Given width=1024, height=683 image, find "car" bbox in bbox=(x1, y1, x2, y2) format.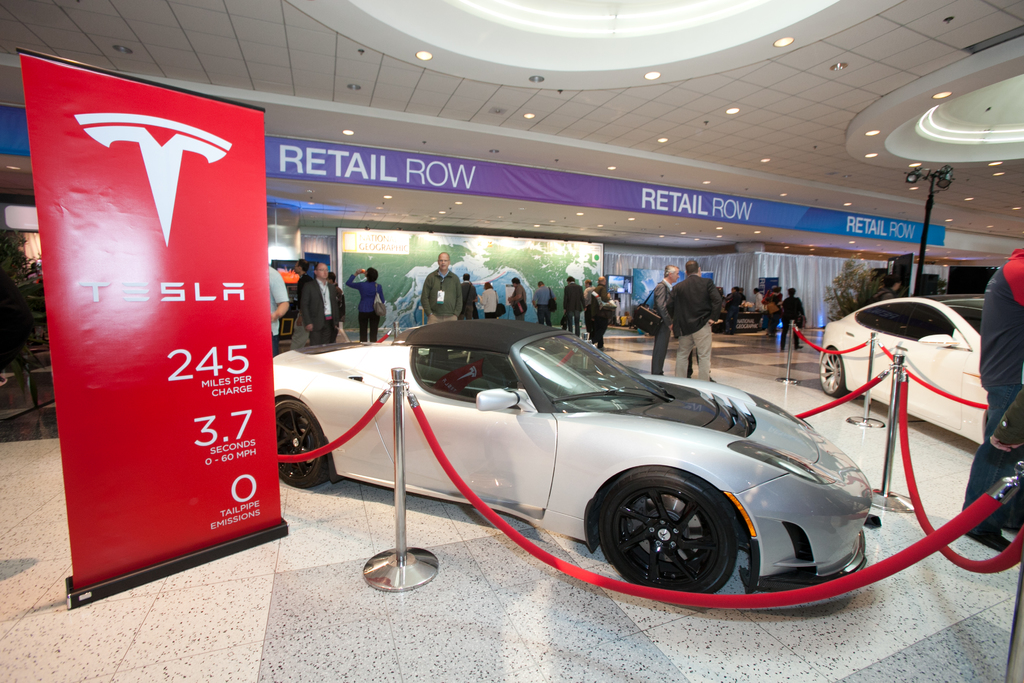
bbox=(269, 318, 874, 613).
